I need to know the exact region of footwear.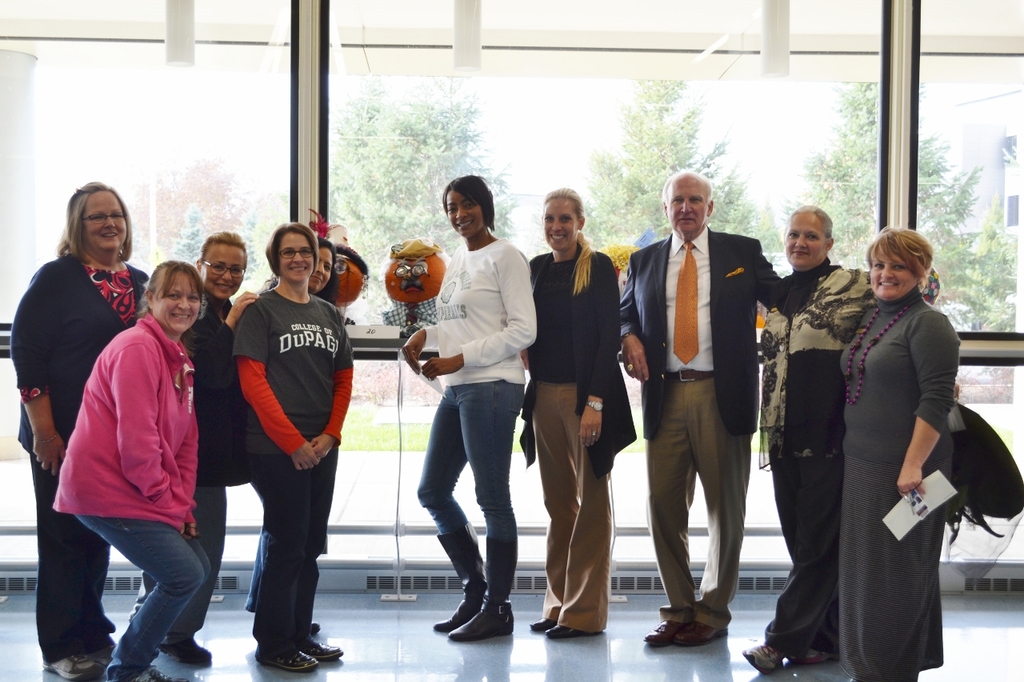
Region: select_region(310, 620, 318, 634).
